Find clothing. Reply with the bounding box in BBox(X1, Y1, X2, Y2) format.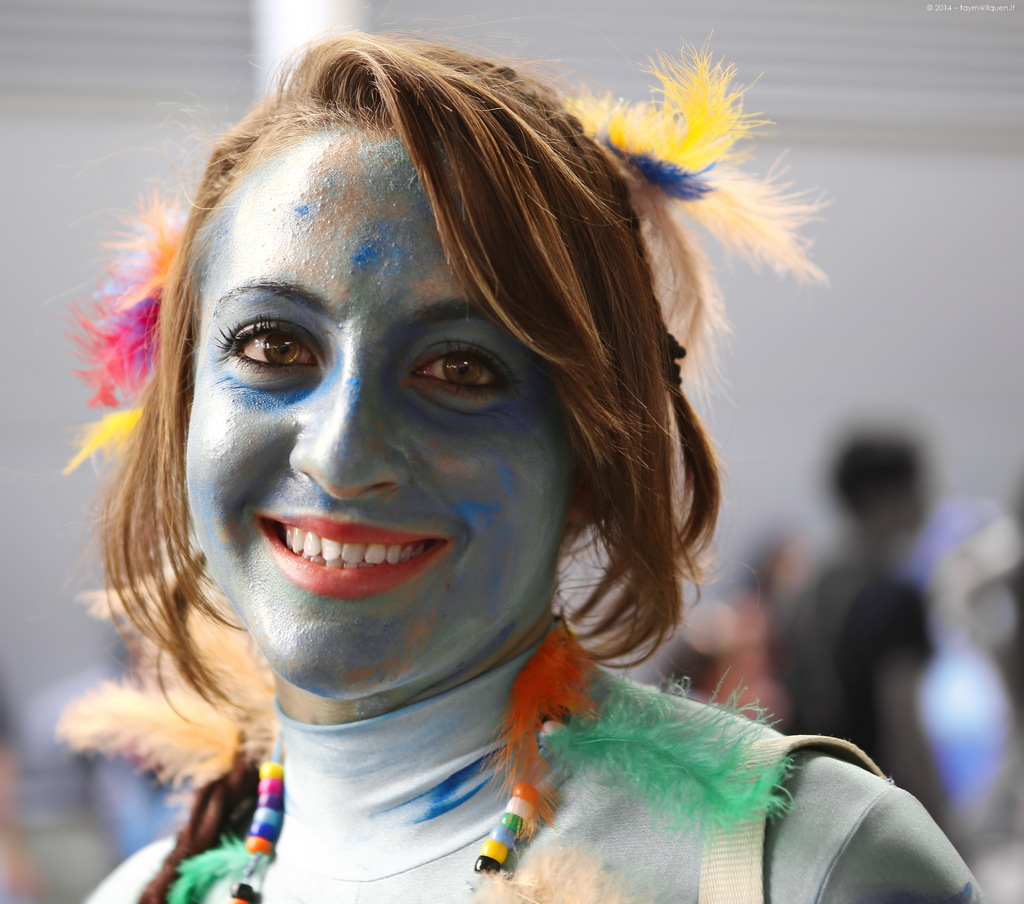
BBox(36, 507, 954, 876).
